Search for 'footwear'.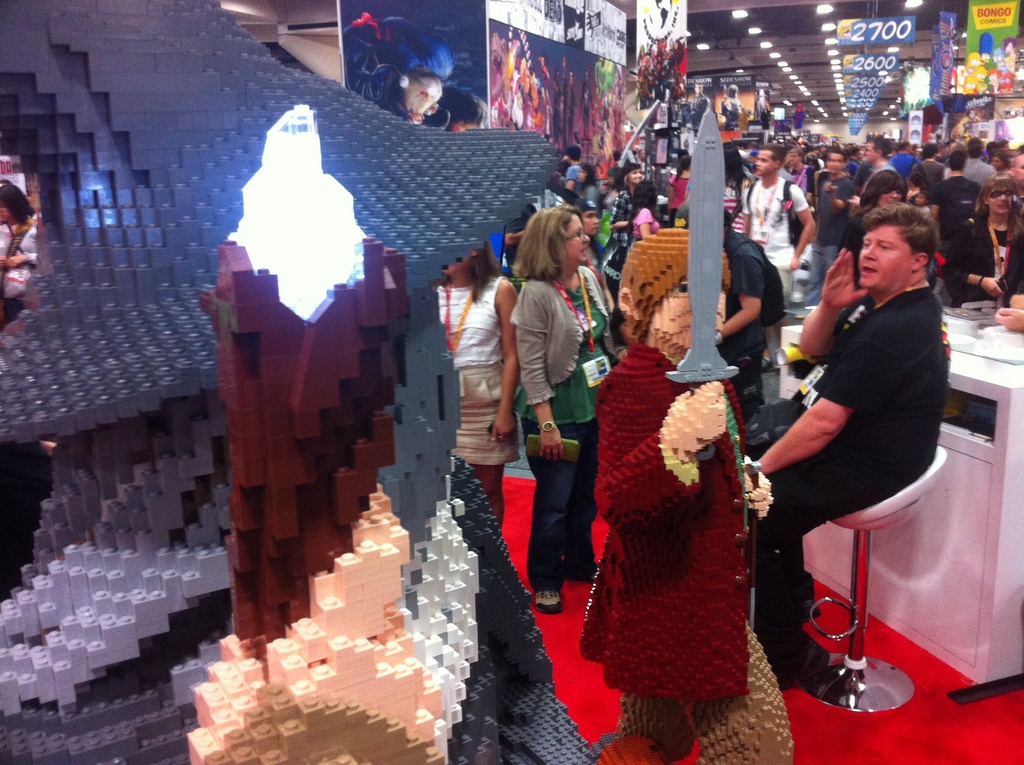
Found at box(536, 591, 563, 607).
